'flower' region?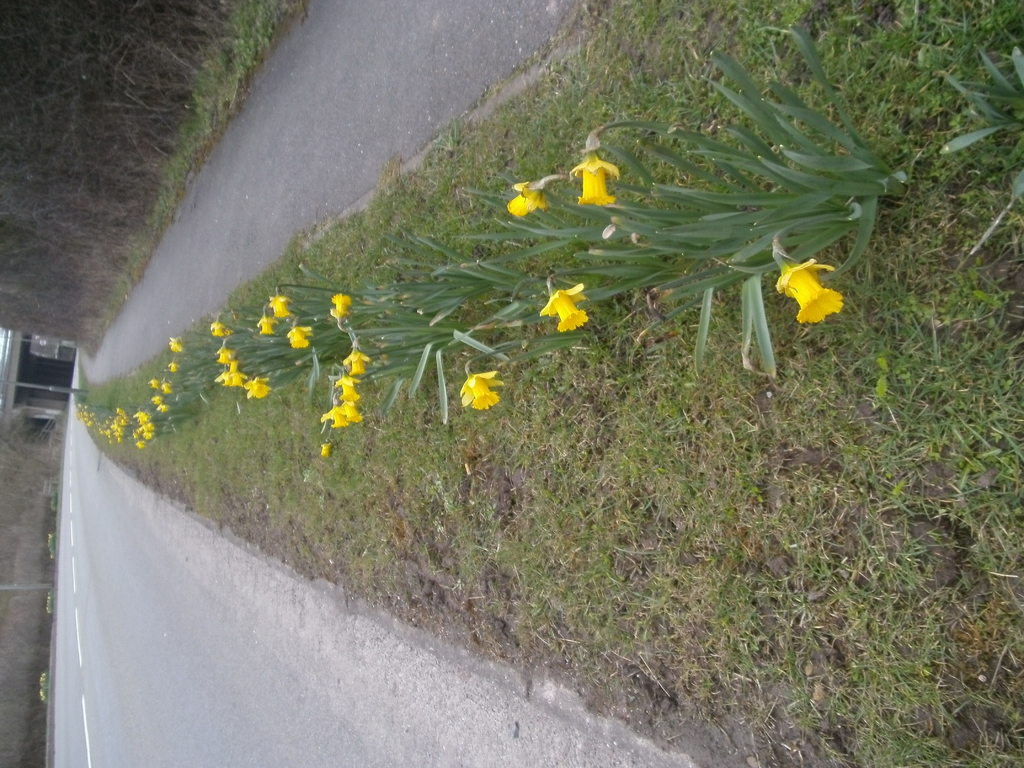
bbox=(538, 275, 590, 333)
